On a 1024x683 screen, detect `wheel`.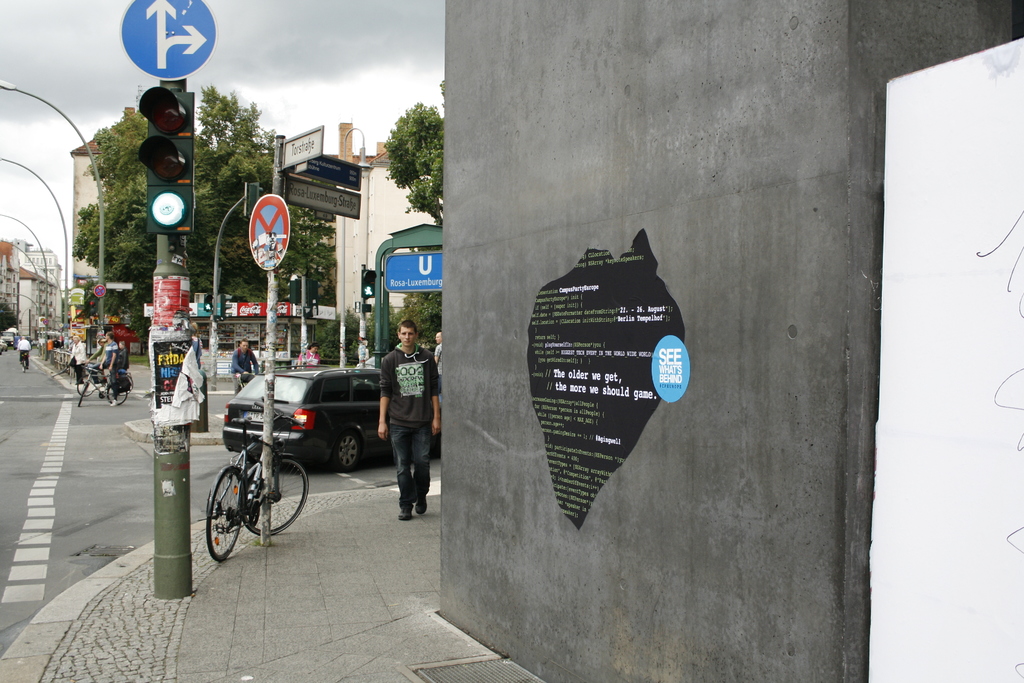
l=102, t=378, r=130, b=409.
